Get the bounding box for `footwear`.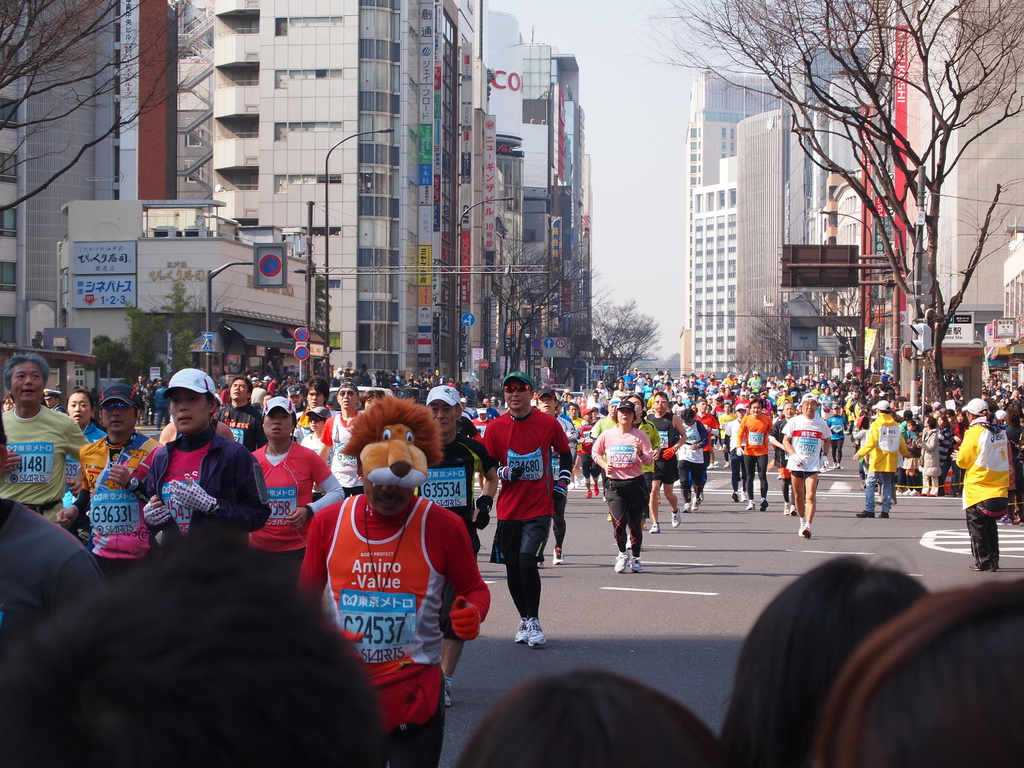
[left=444, top=683, right=454, bottom=707].
